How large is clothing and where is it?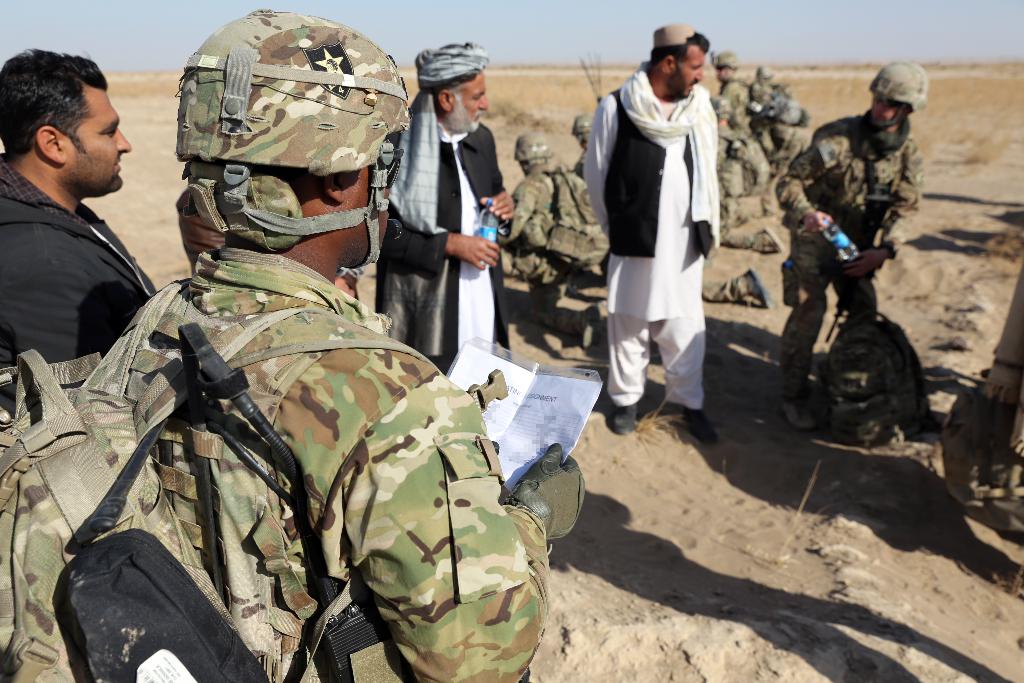
Bounding box: <box>77,251,548,682</box>.
